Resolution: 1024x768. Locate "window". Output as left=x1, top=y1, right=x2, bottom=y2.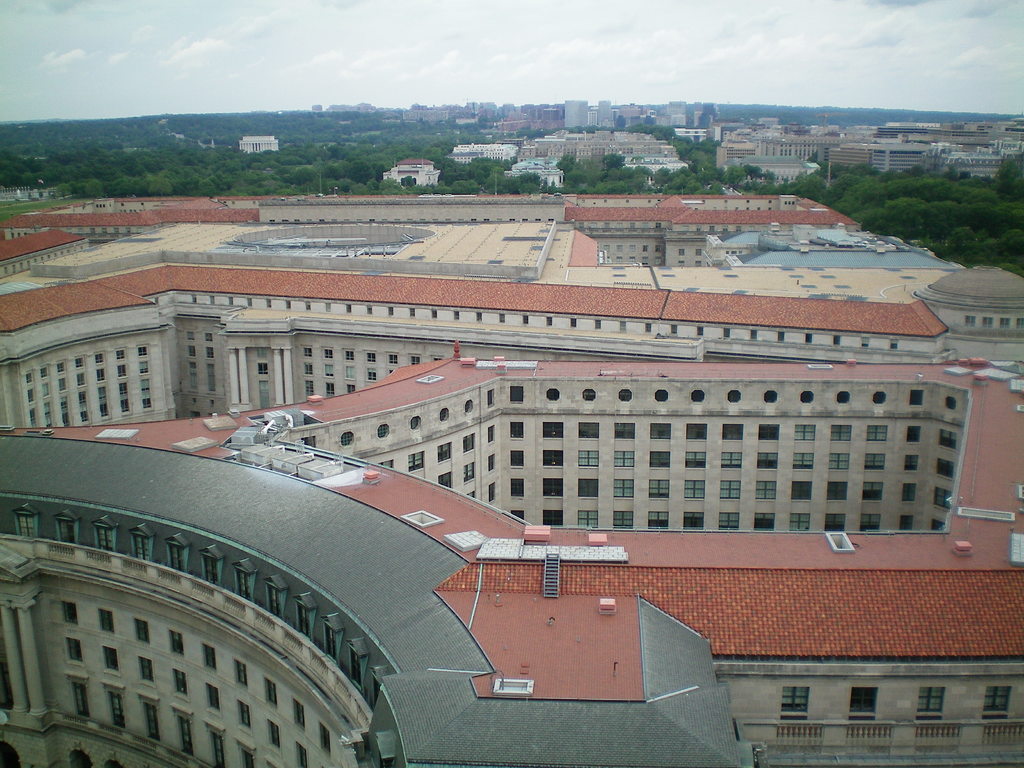
left=172, top=708, right=196, bottom=755.
